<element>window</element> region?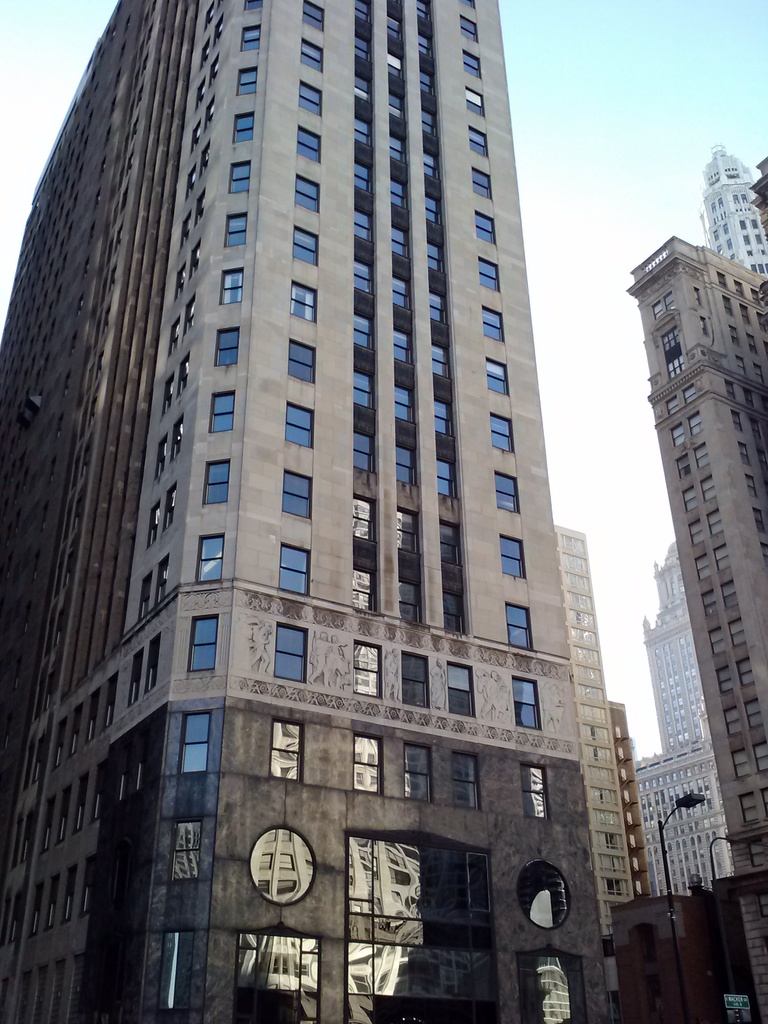
[left=237, top=66, right=256, bottom=90]
